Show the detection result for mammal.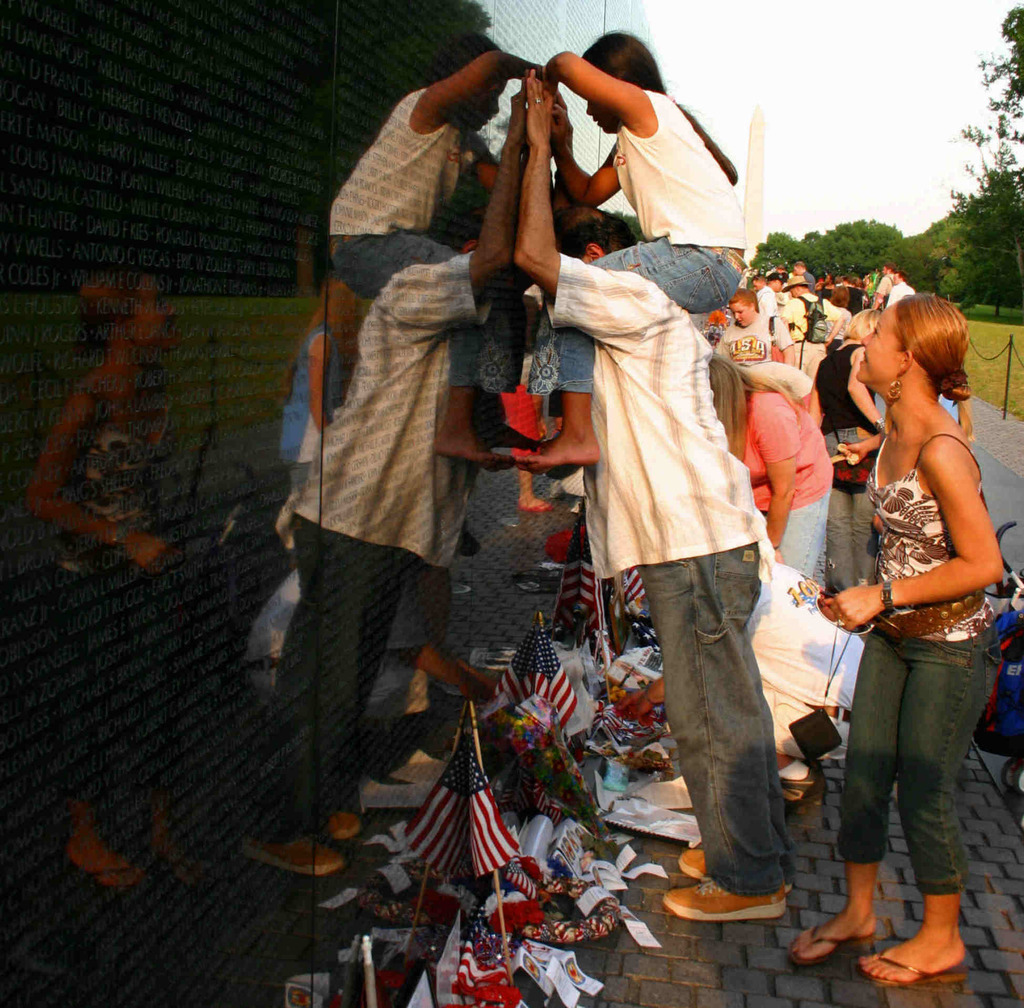
bbox=(512, 65, 781, 928).
